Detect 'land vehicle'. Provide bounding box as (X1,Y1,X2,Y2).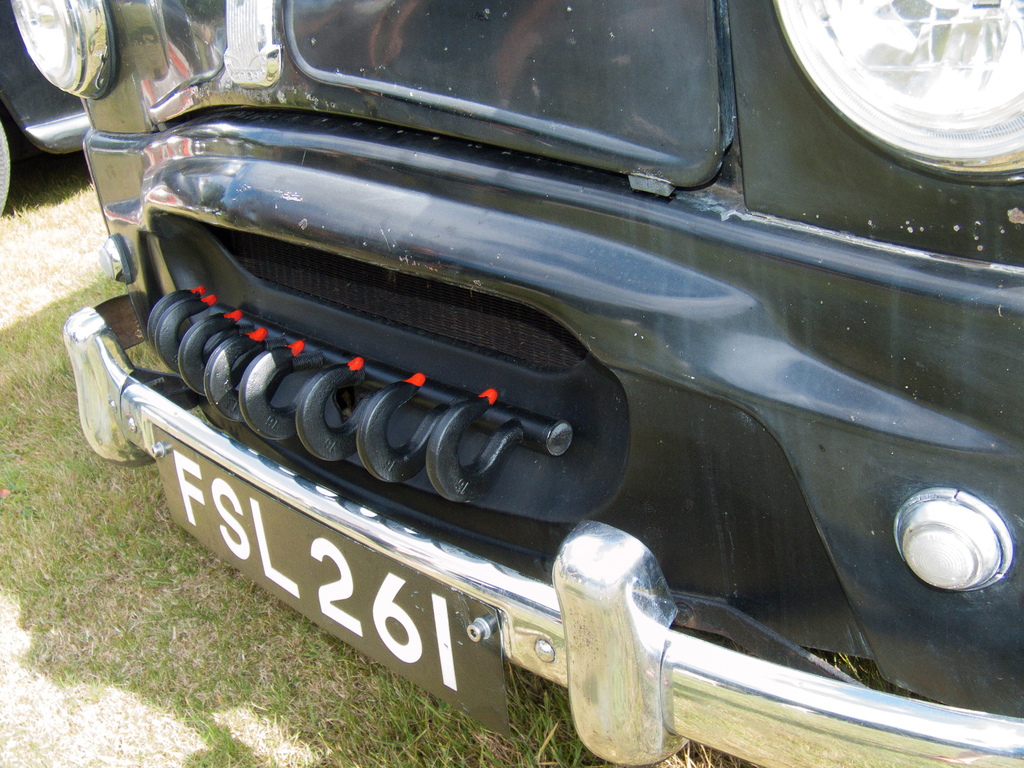
(0,0,91,216).
